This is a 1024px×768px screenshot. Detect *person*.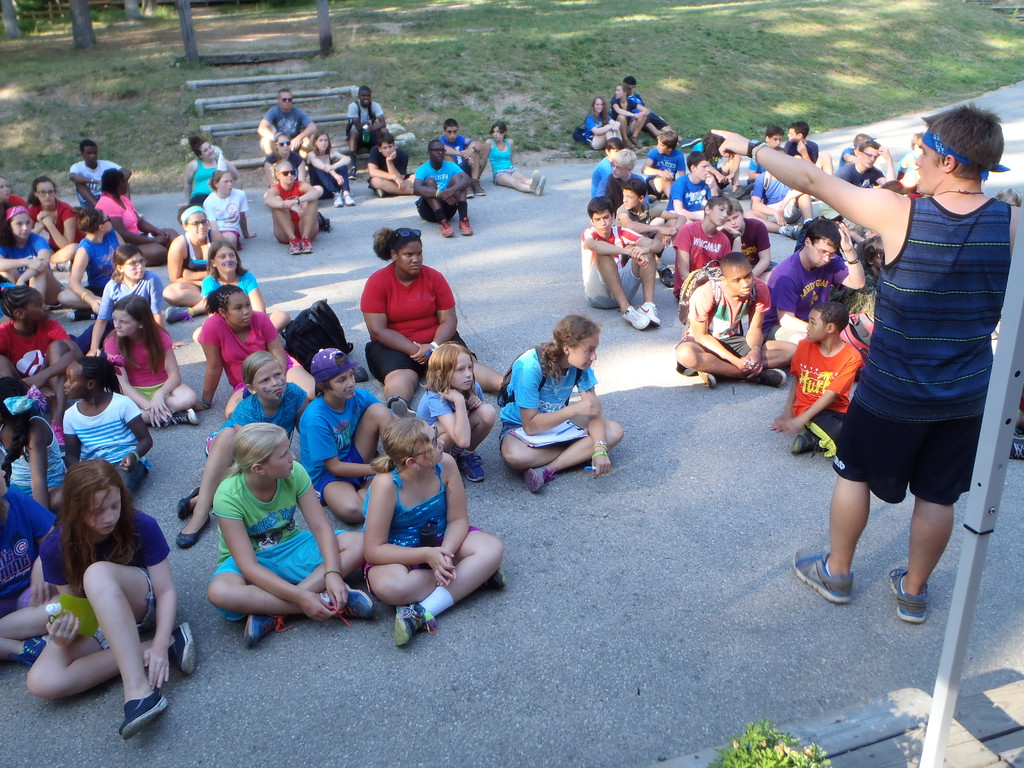
box=[19, 171, 89, 249].
